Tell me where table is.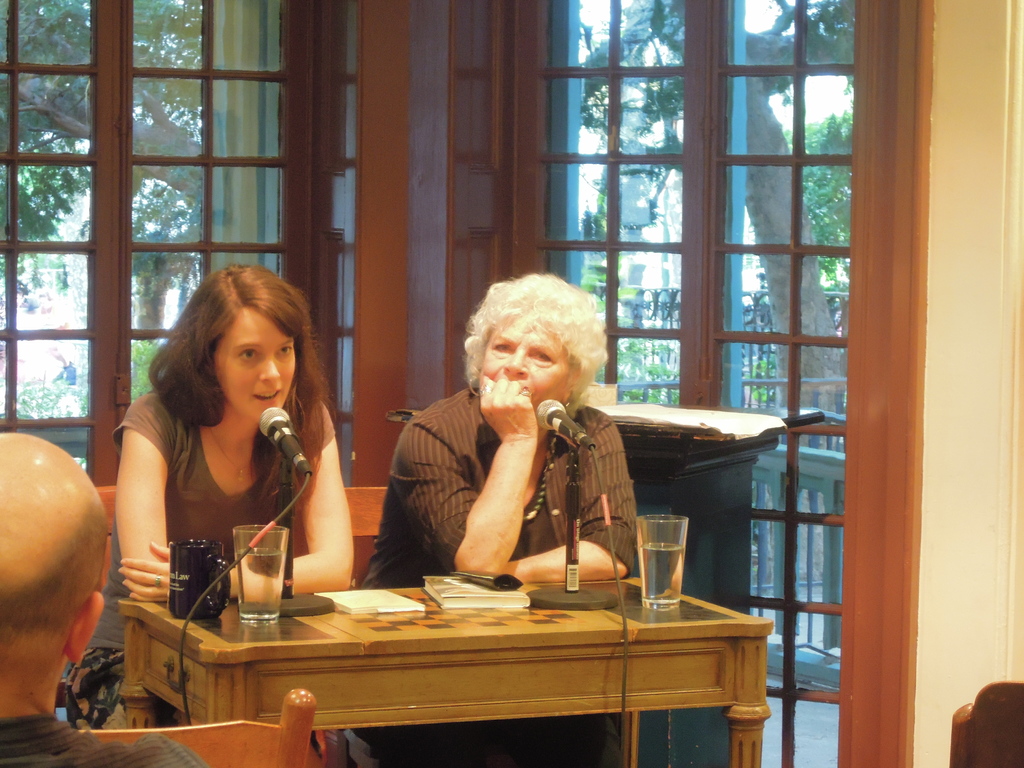
table is at x1=115 y1=569 x2=776 y2=767.
